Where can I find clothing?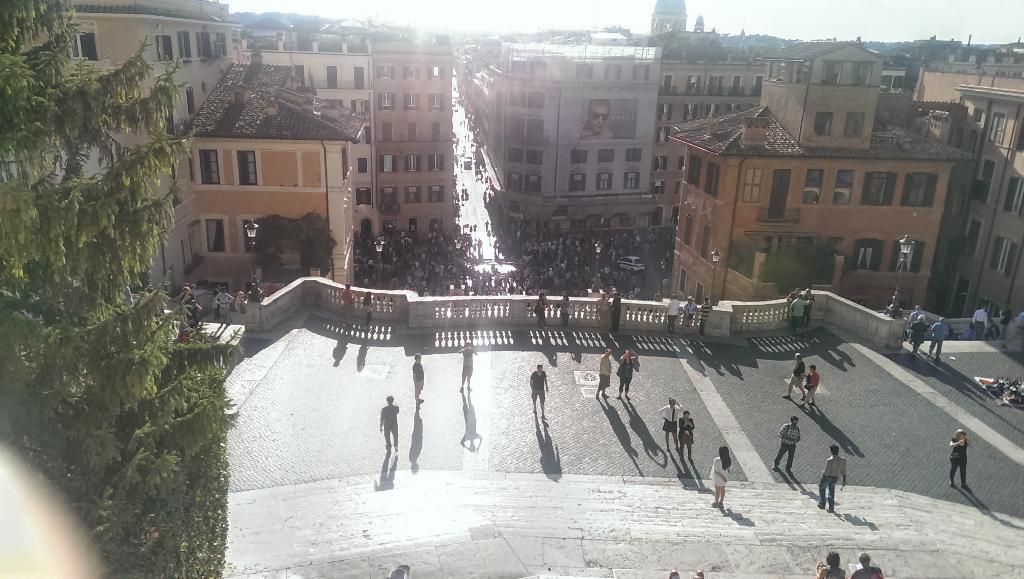
You can find it at (left=677, top=414, right=693, bottom=448).
